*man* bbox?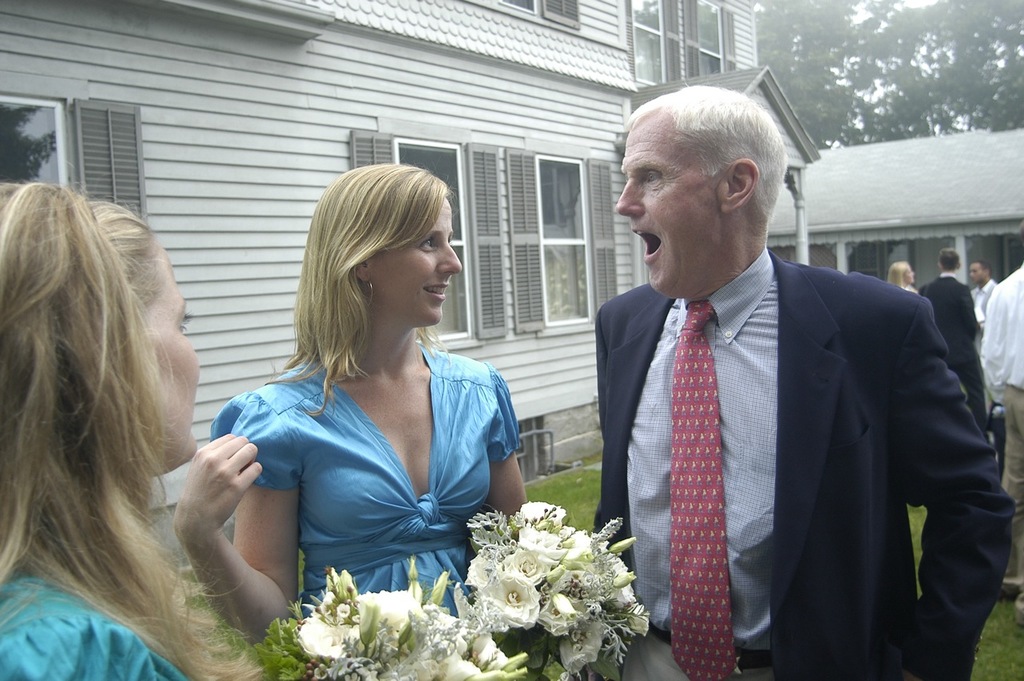
564/87/993/669
